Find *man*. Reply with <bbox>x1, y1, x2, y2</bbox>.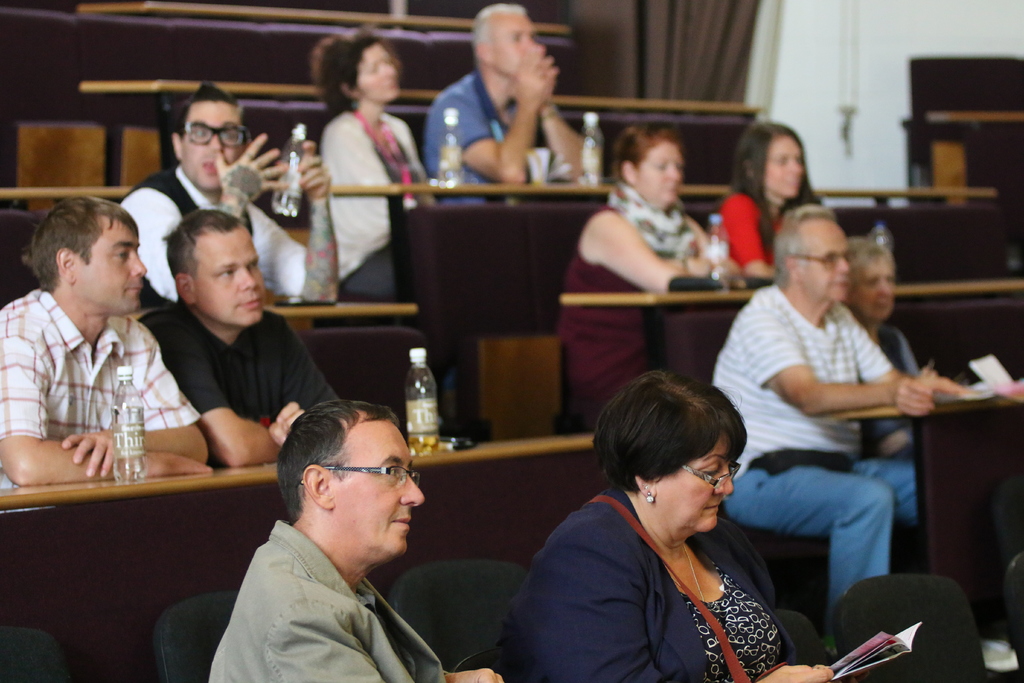
<bbox>116, 81, 339, 298</bbox>.
